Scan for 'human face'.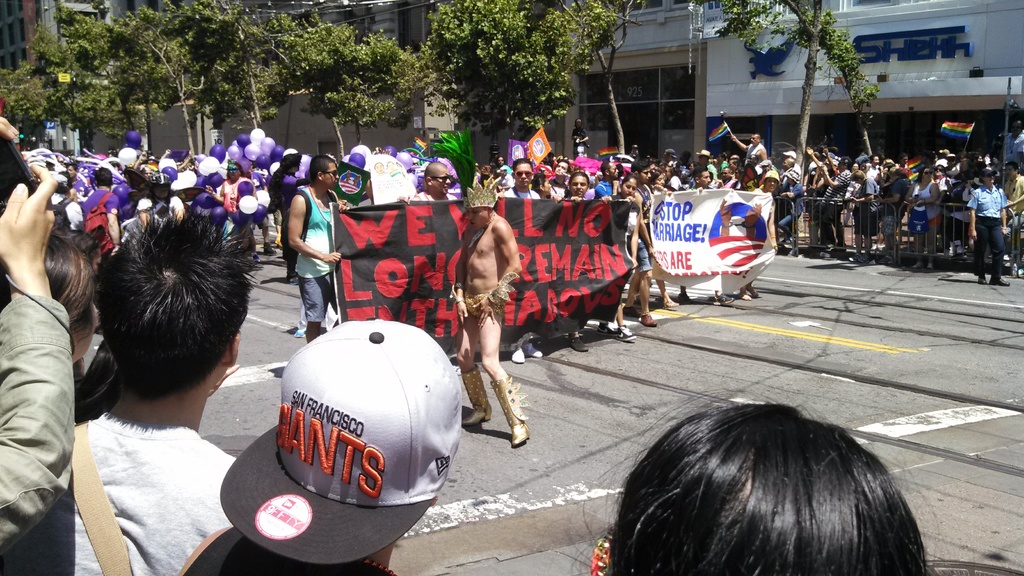
Scan result: box(317, 169, 340, 189).
